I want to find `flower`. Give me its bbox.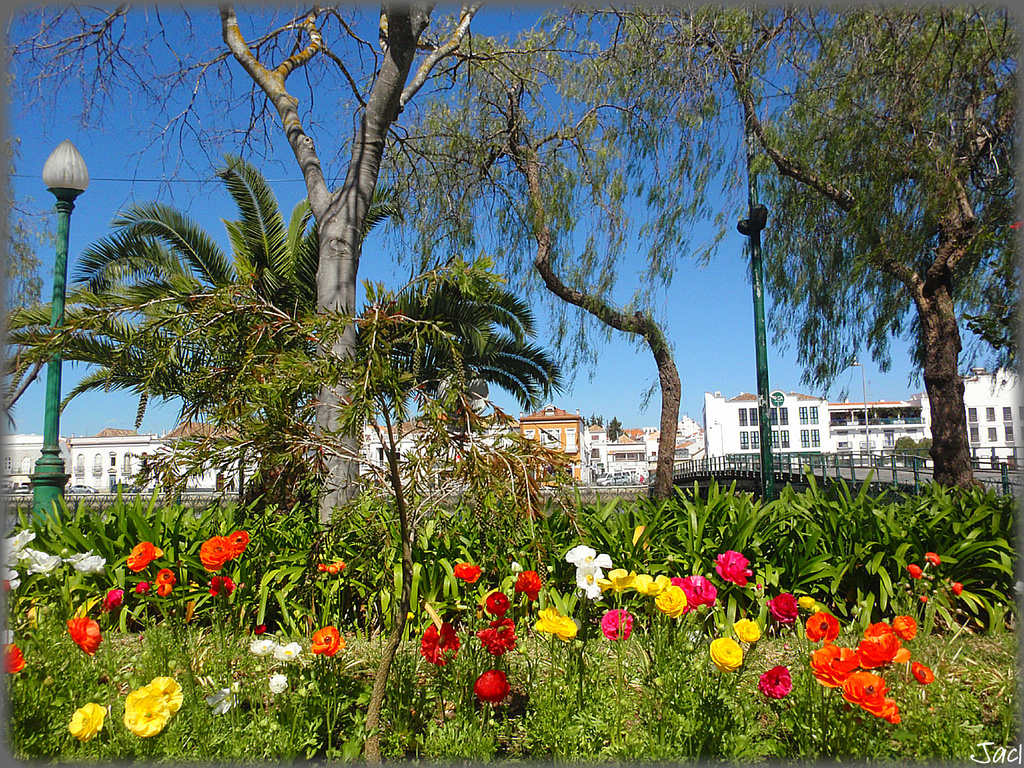
605,611,636,639.
